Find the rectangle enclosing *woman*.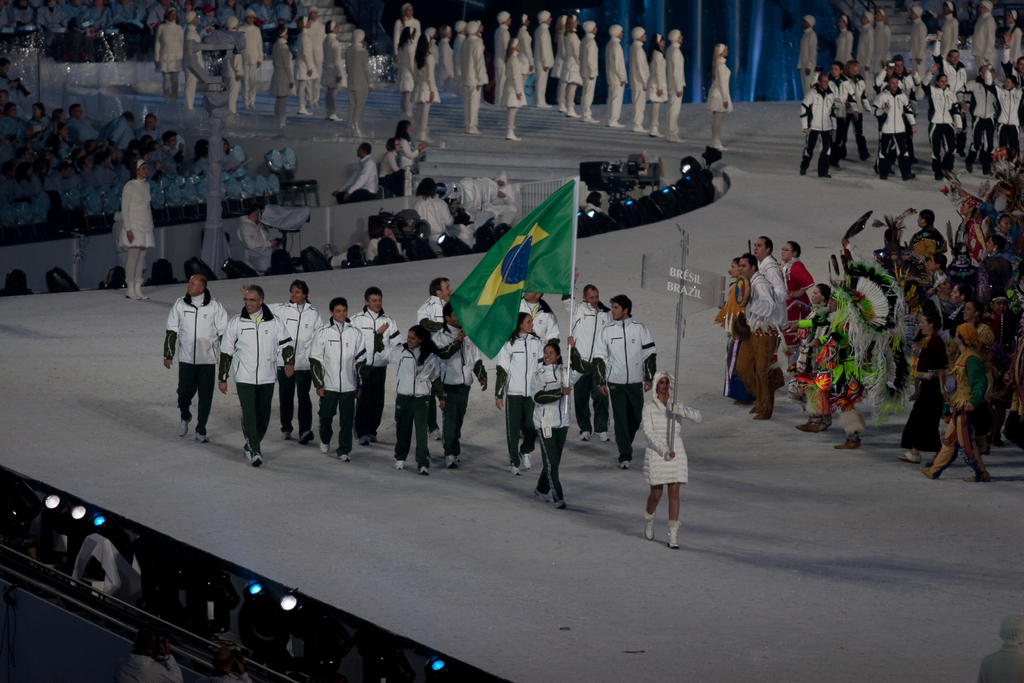
BBox(1007, 7, 1023, 68).
